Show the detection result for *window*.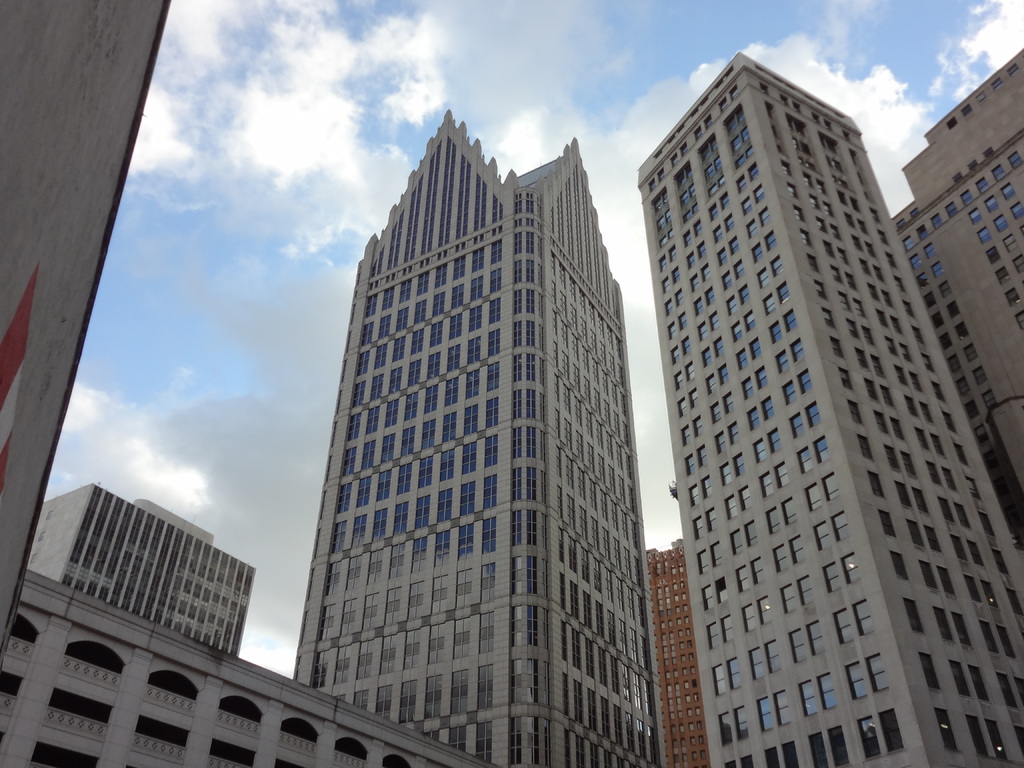
916/225/927/241.
